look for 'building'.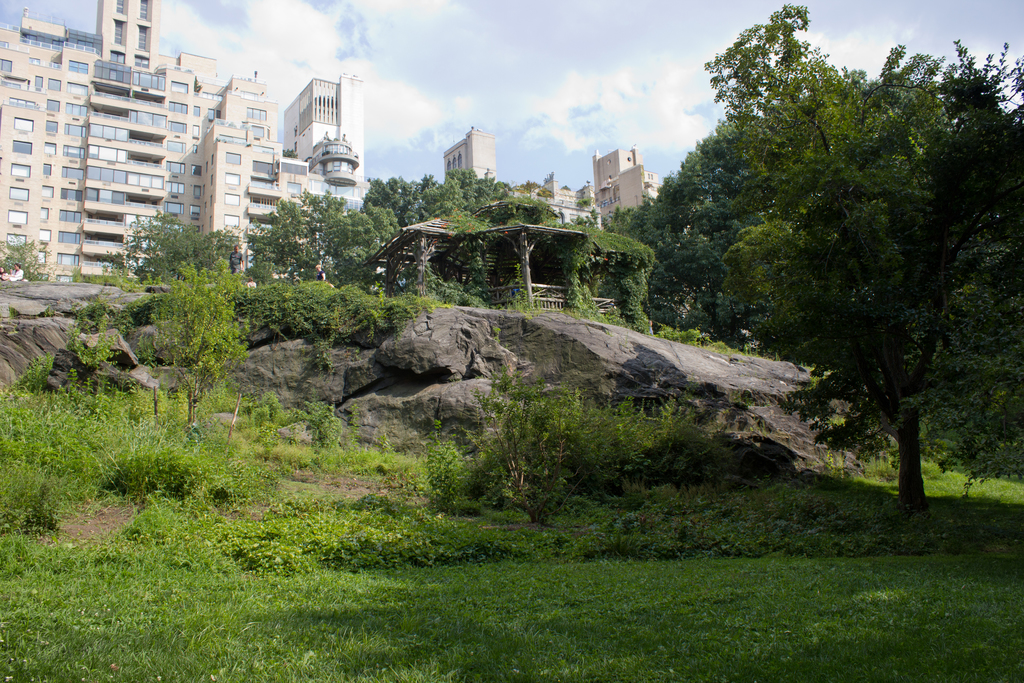
Found: (0, 0, 307, 285).
